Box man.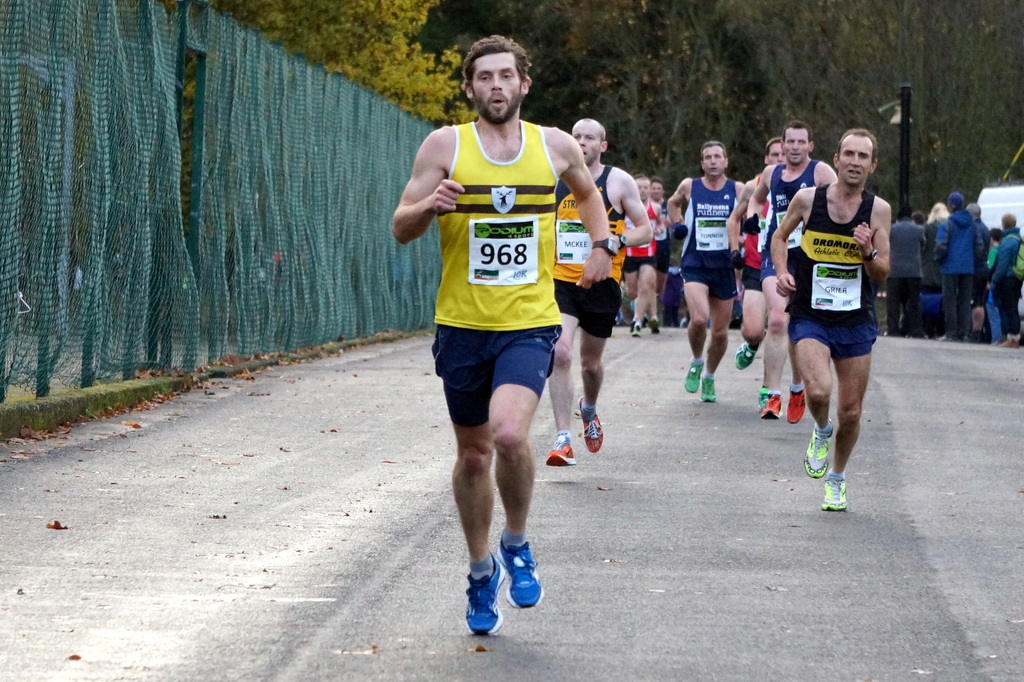
<bbox>768, 126, 894, 516</bbox>.
